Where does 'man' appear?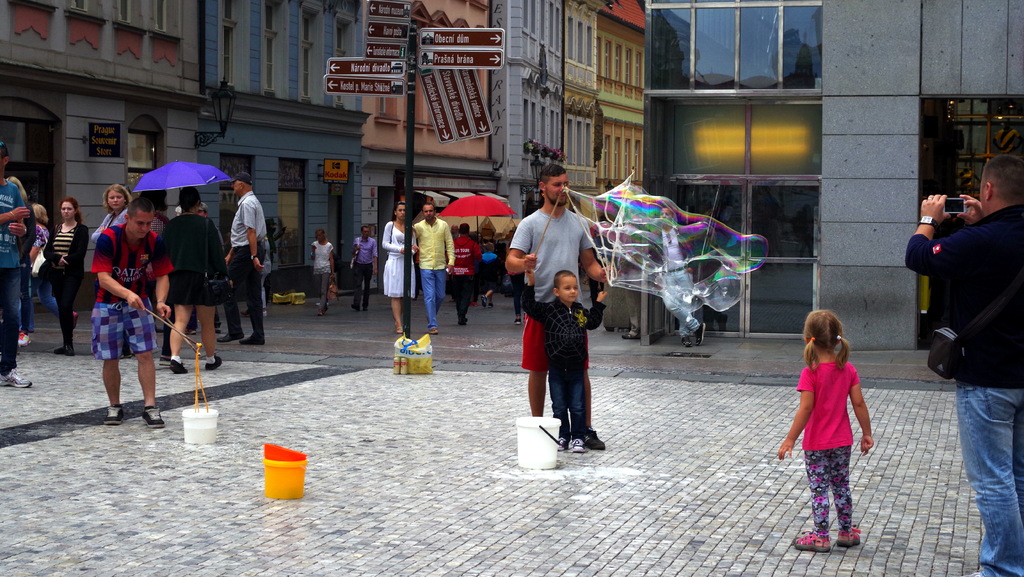
Appears at {"x1": 915, "y1": 167, "x2": 1023, "y2": 533}.
